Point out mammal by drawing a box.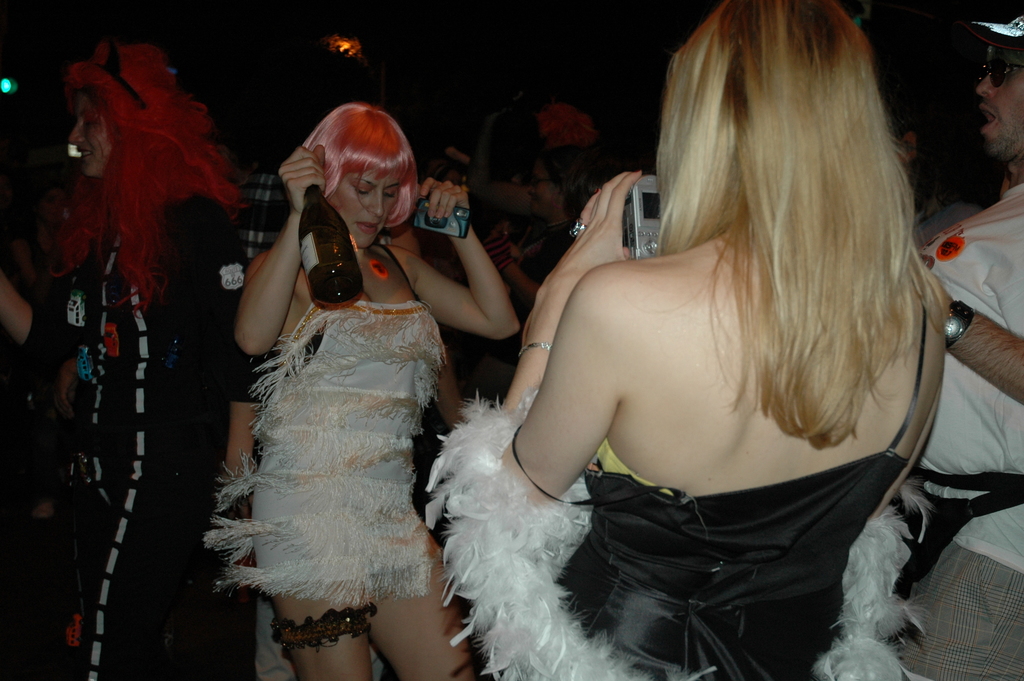
bbox(456, 145, 632, 417).
